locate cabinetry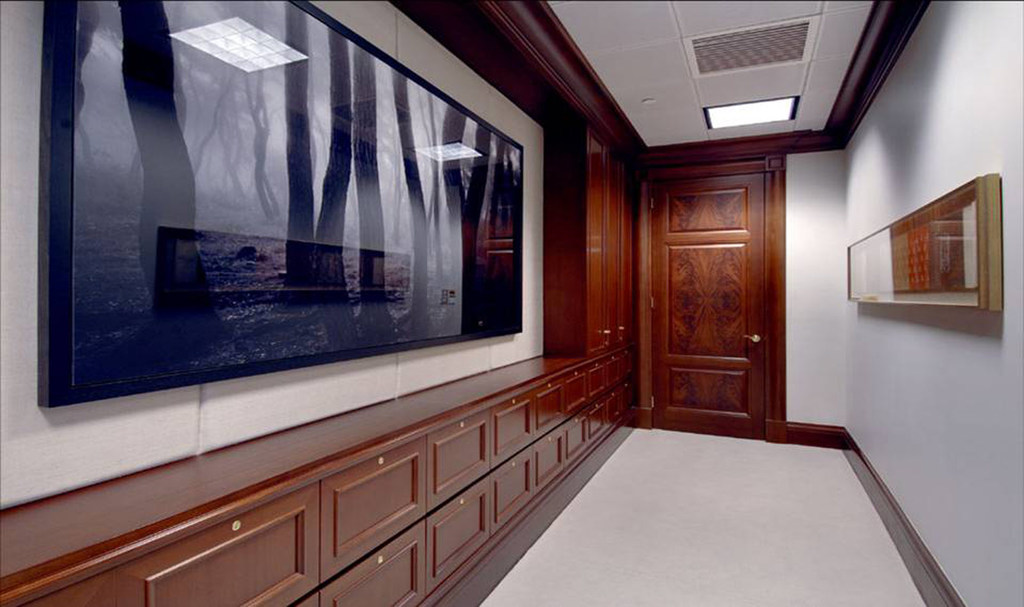
x1=867, y1=185, x2=995, y2=333
